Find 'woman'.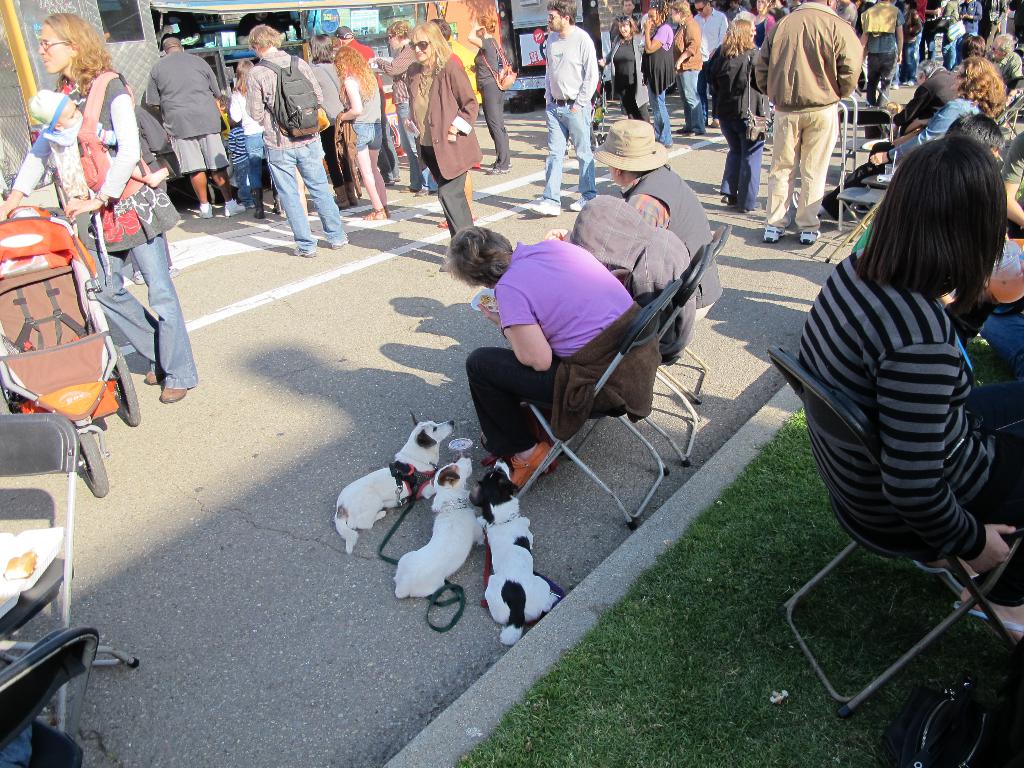
l=403, t=20, r=486, b=248.
